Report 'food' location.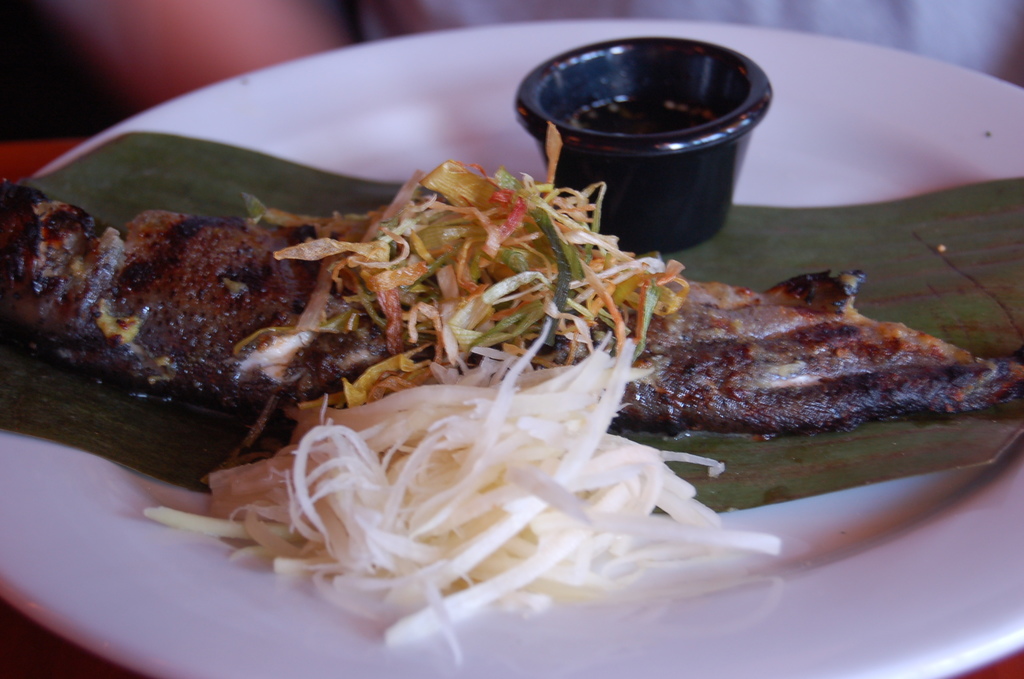
Report: 90,121,845,559.
